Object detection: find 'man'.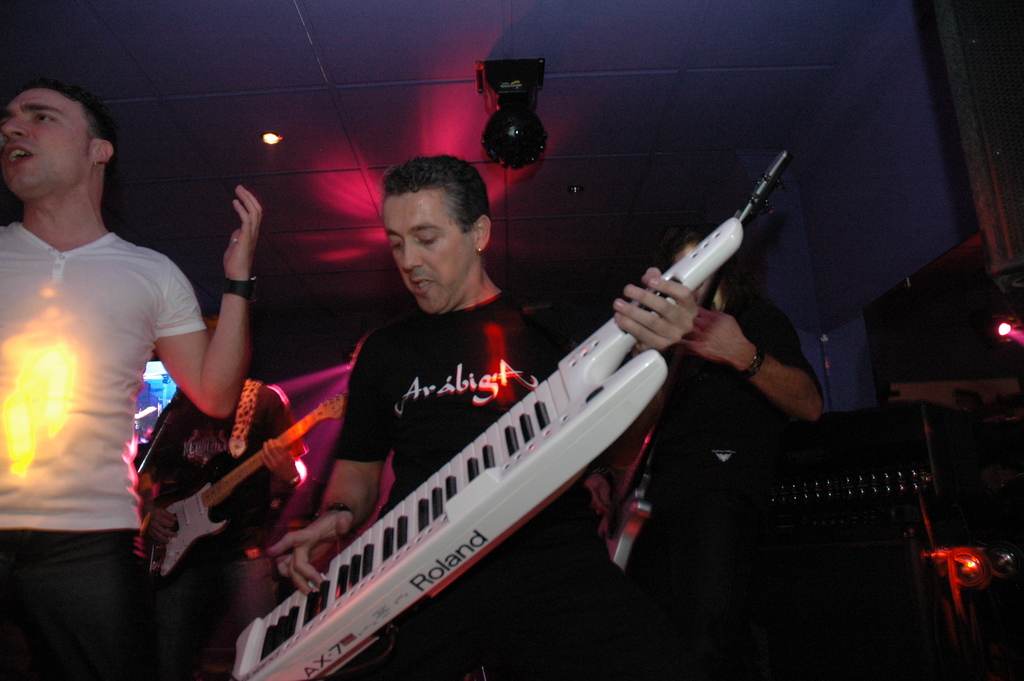
bbox=(10, 74, 223, 641).
